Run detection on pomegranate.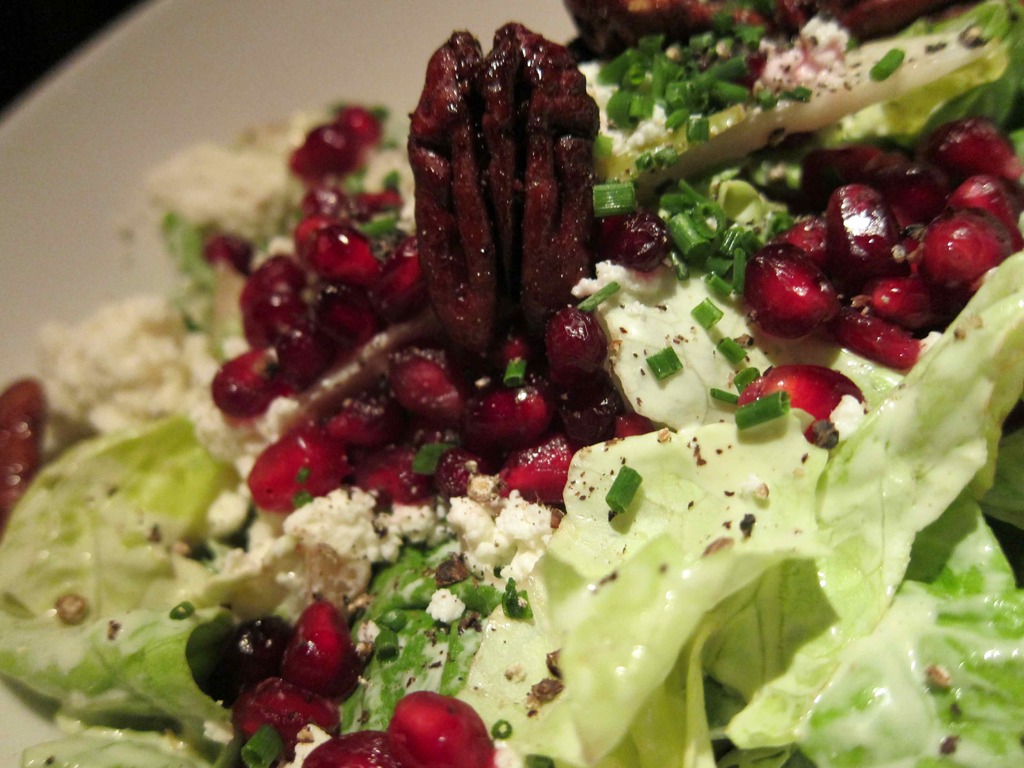
Result: bbox=[0, 379, 100, 524].
